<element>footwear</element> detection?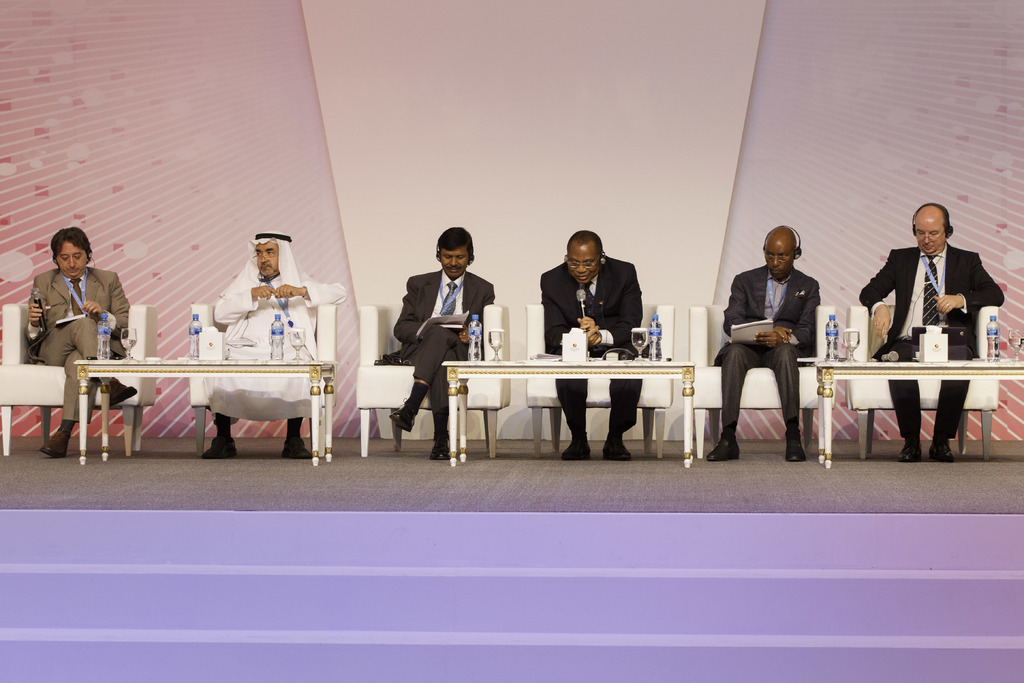
BBox(707, 436, 742, 461)
